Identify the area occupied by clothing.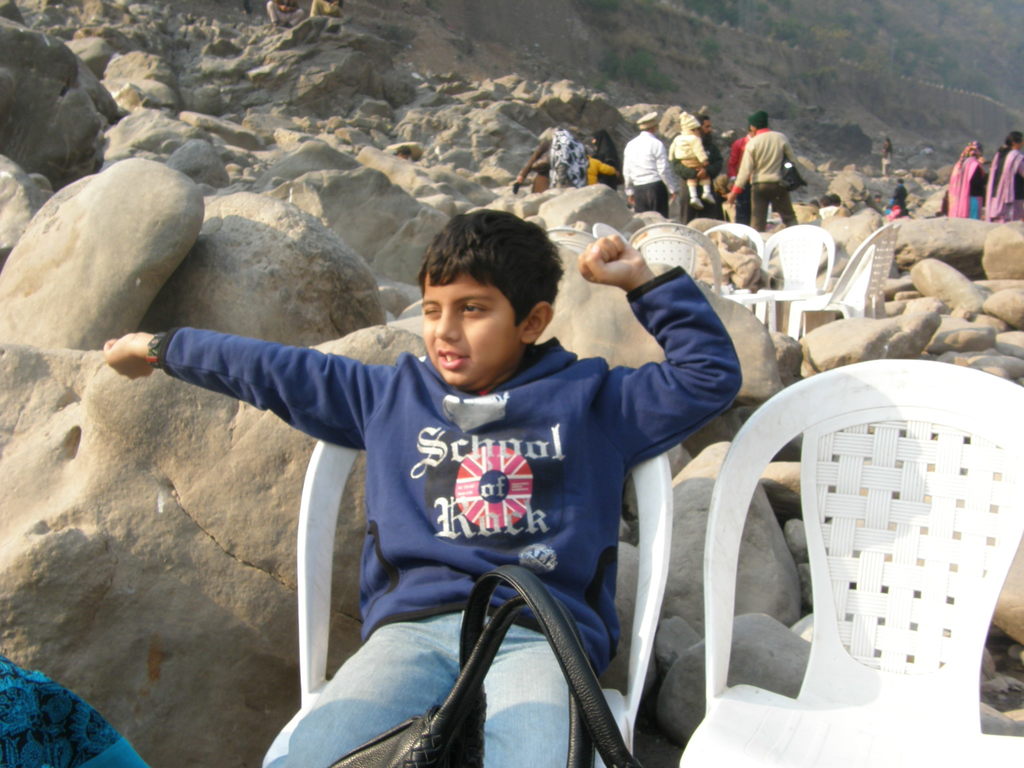
Area: (988, 128, 1021, 218).
